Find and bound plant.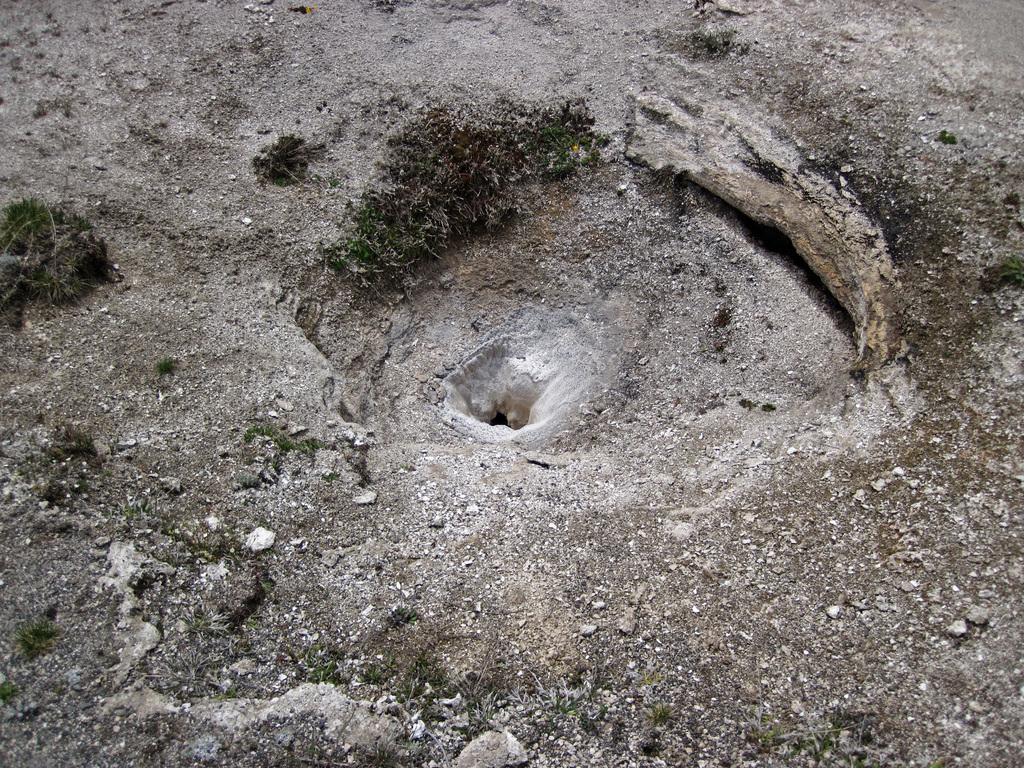
Bound: detection(979, 259, 1023, 300).
